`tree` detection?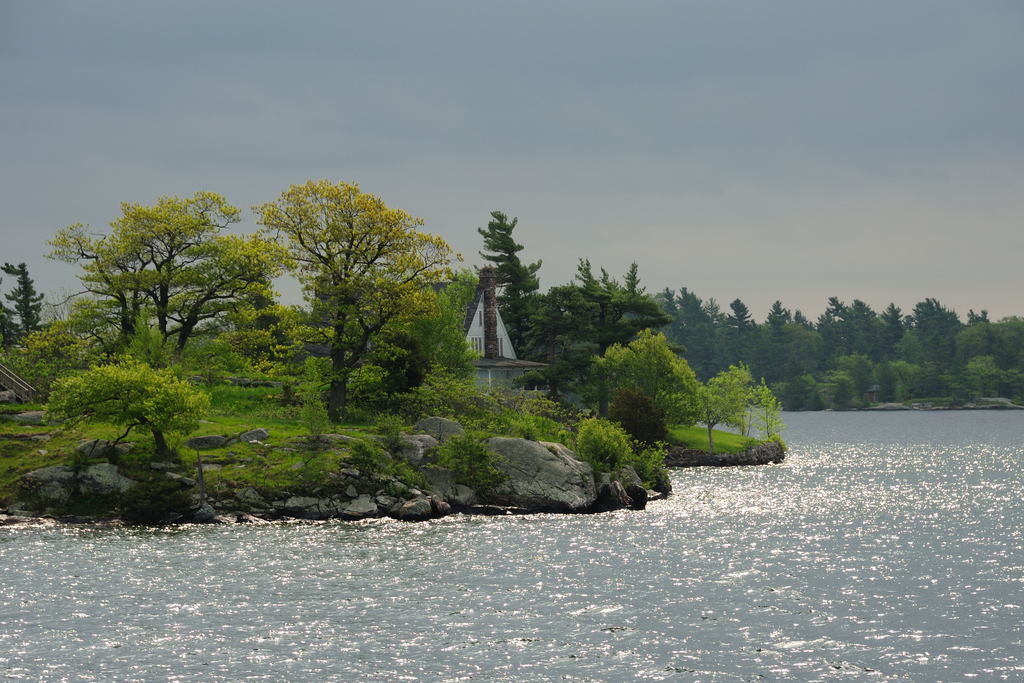
[876,293,973,379]
